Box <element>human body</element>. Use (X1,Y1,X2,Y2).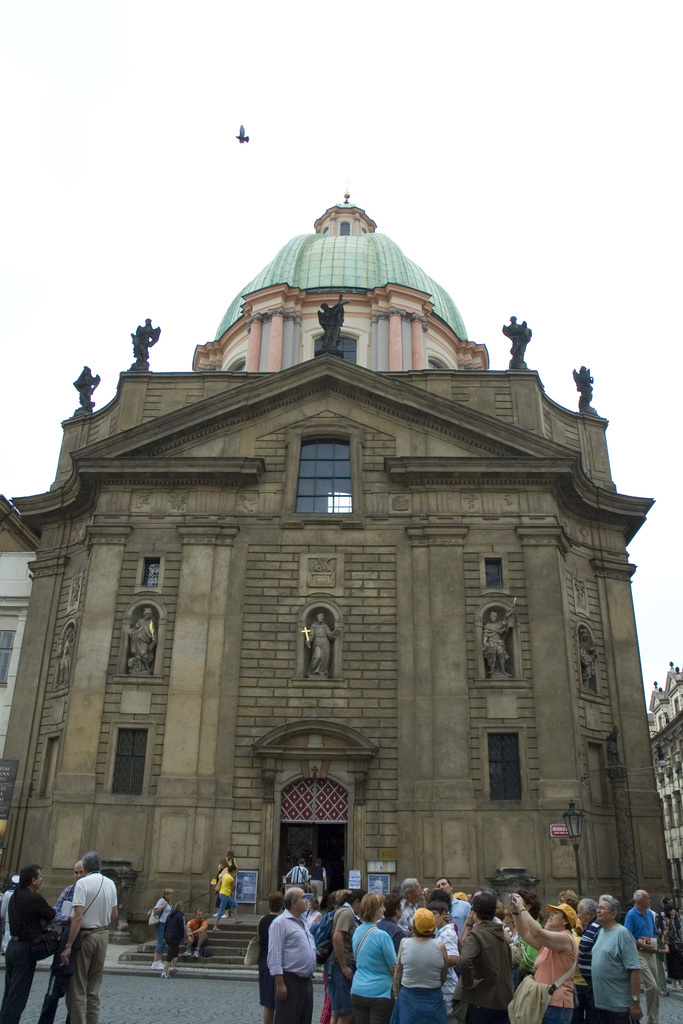
(324,898,361,1020).
